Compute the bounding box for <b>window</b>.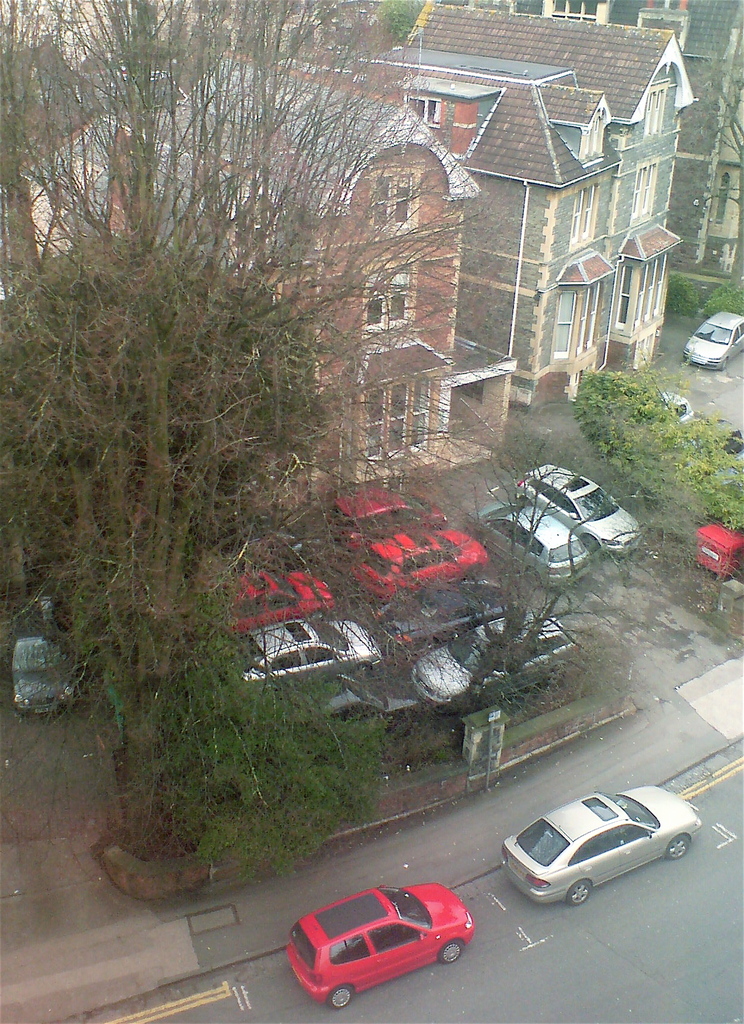
403,97,441,127.
